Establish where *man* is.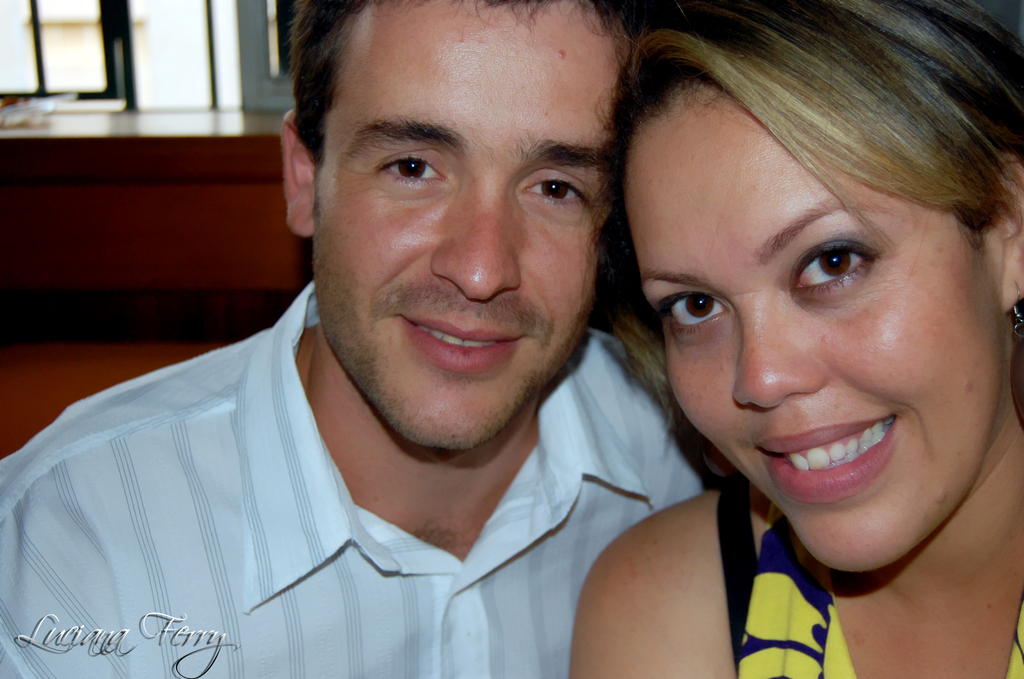
Established at {"left": 59, "top": 2, "right": 765, "bottom": 675}.
